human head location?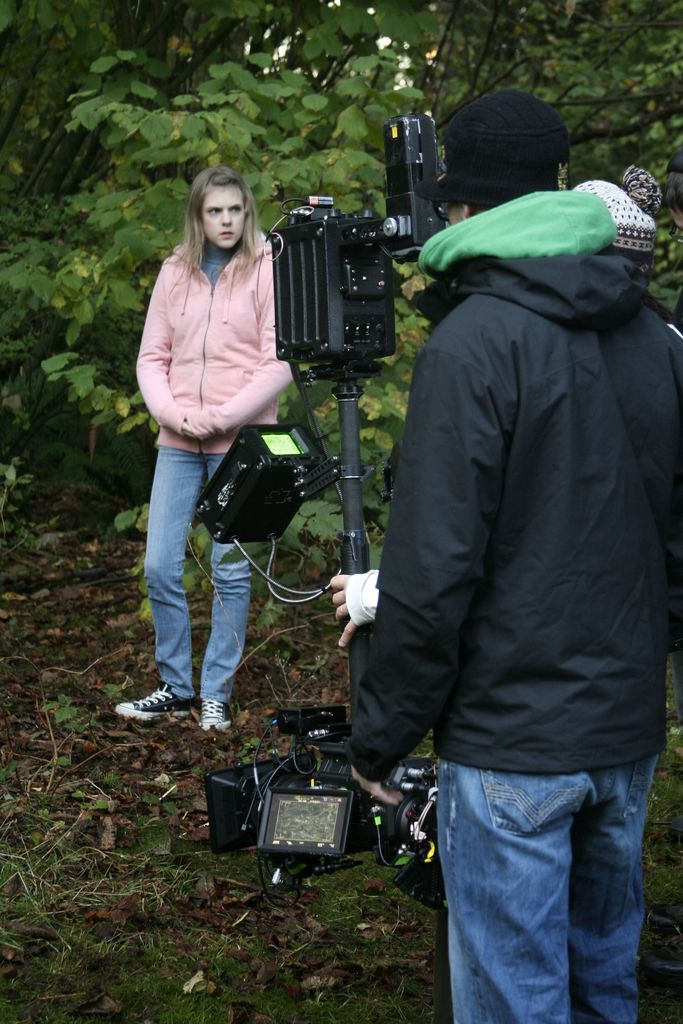
[411, 88, 579, 230]
